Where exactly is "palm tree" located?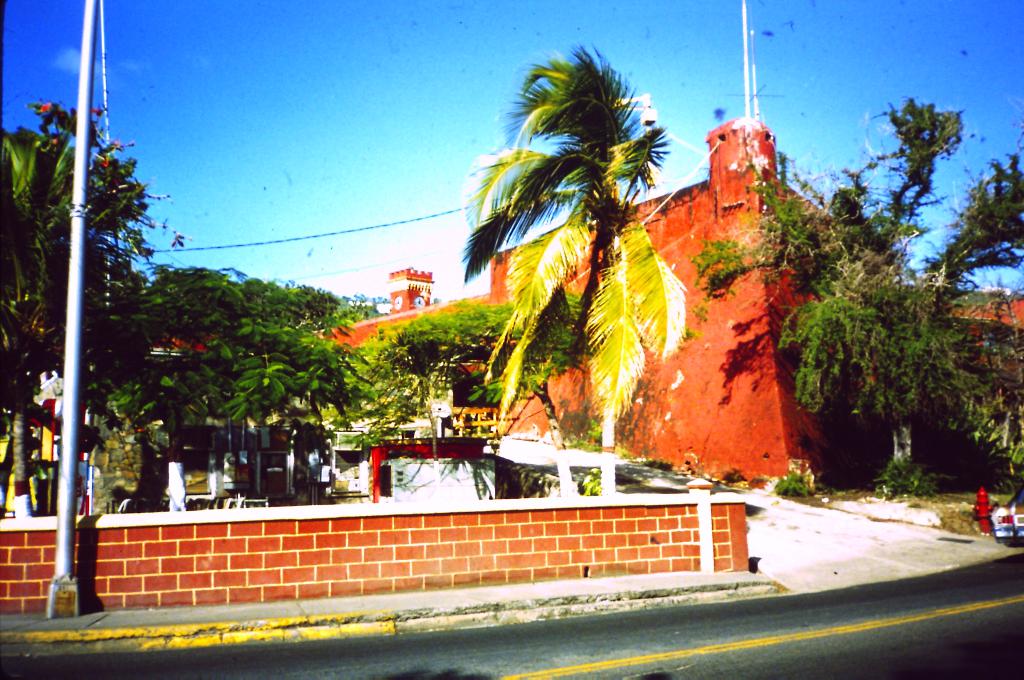
Its bounding box is select_region(456, 48, 695, 442).
